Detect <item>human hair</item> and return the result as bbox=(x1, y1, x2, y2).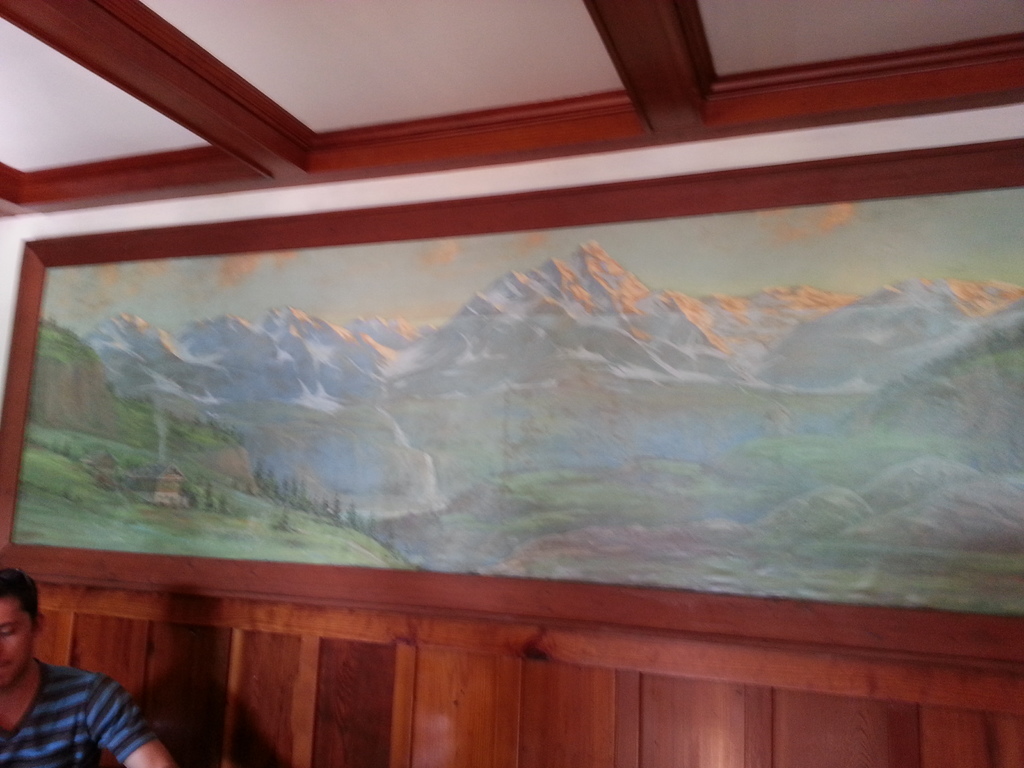
bbox=(0, 554, 35, 630).
